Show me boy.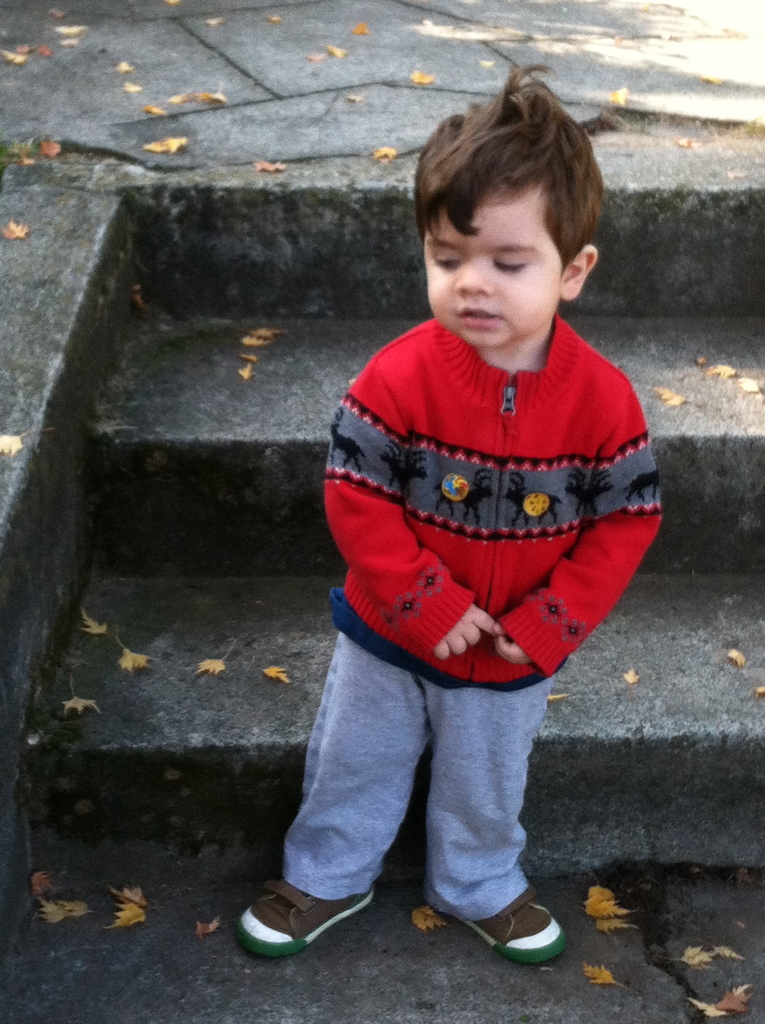
boy is here: detection(236, 60, 667, 964).
